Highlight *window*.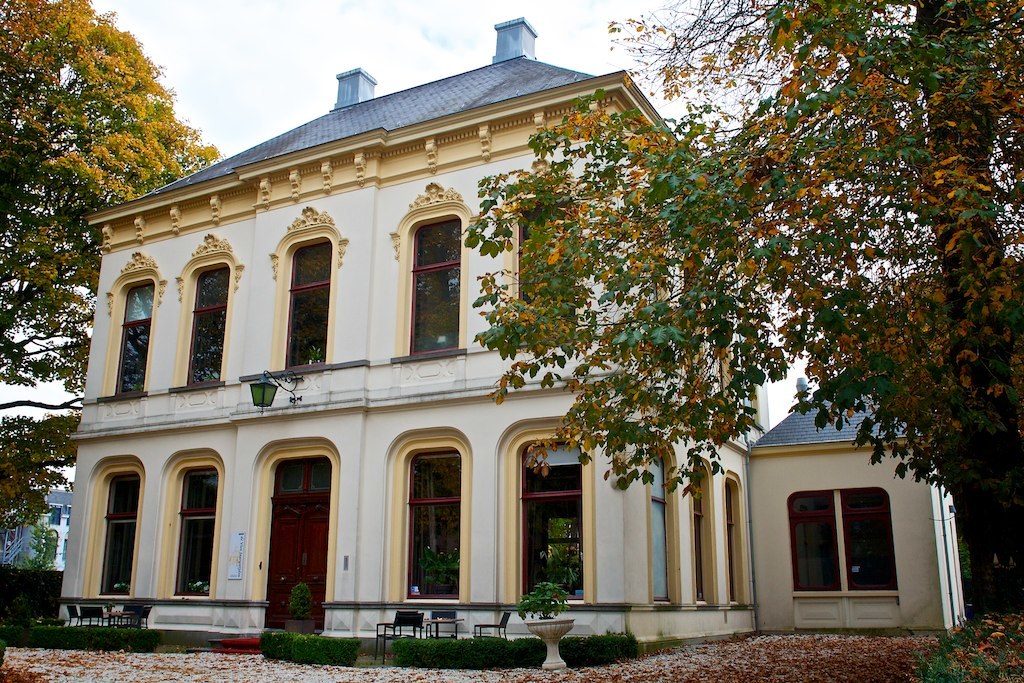
Highlighted region: x1=493, y1=419, x2=586, y2=611.
